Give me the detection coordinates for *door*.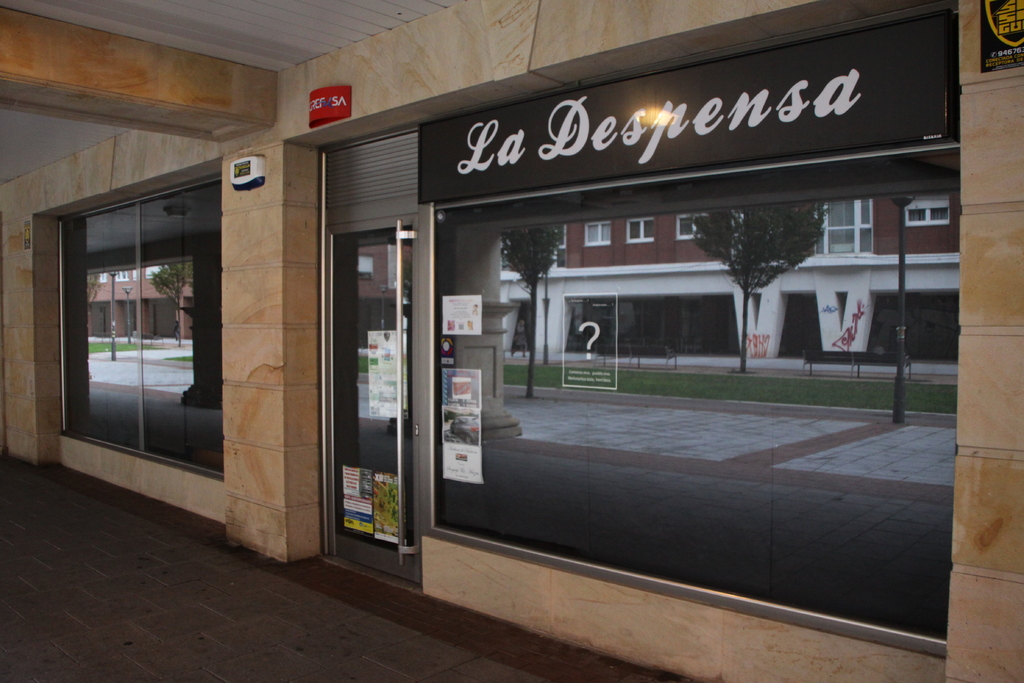
select_region(325, 215, 424, 588).
